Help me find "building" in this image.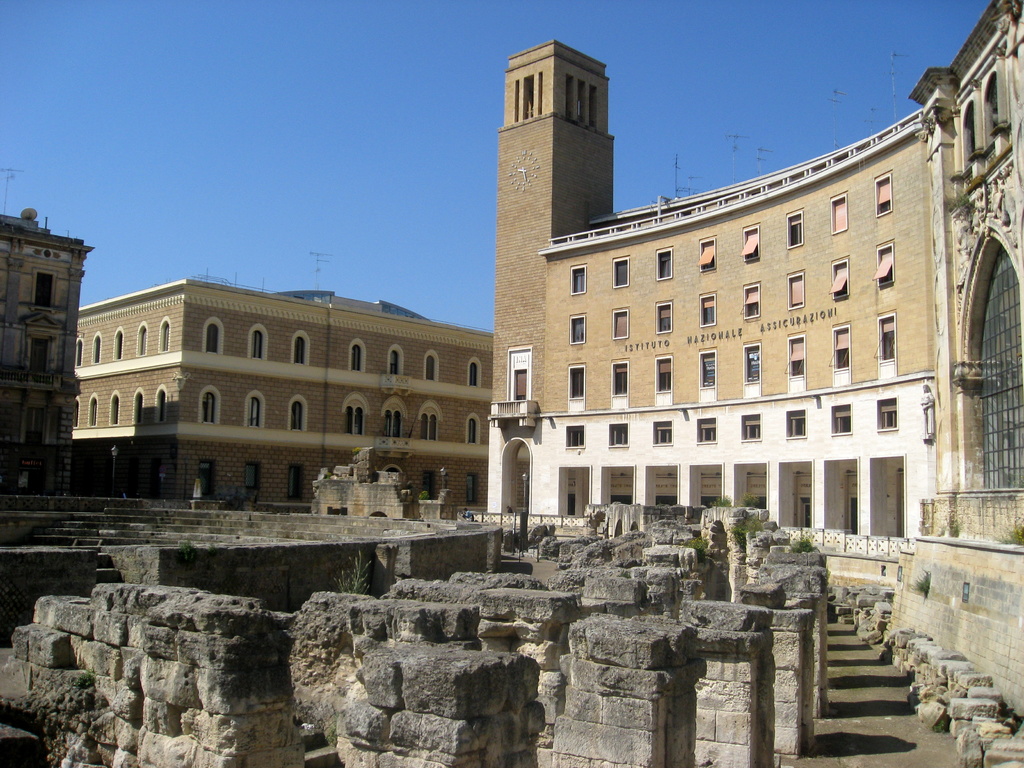
Found it: 72/279/494/520.
